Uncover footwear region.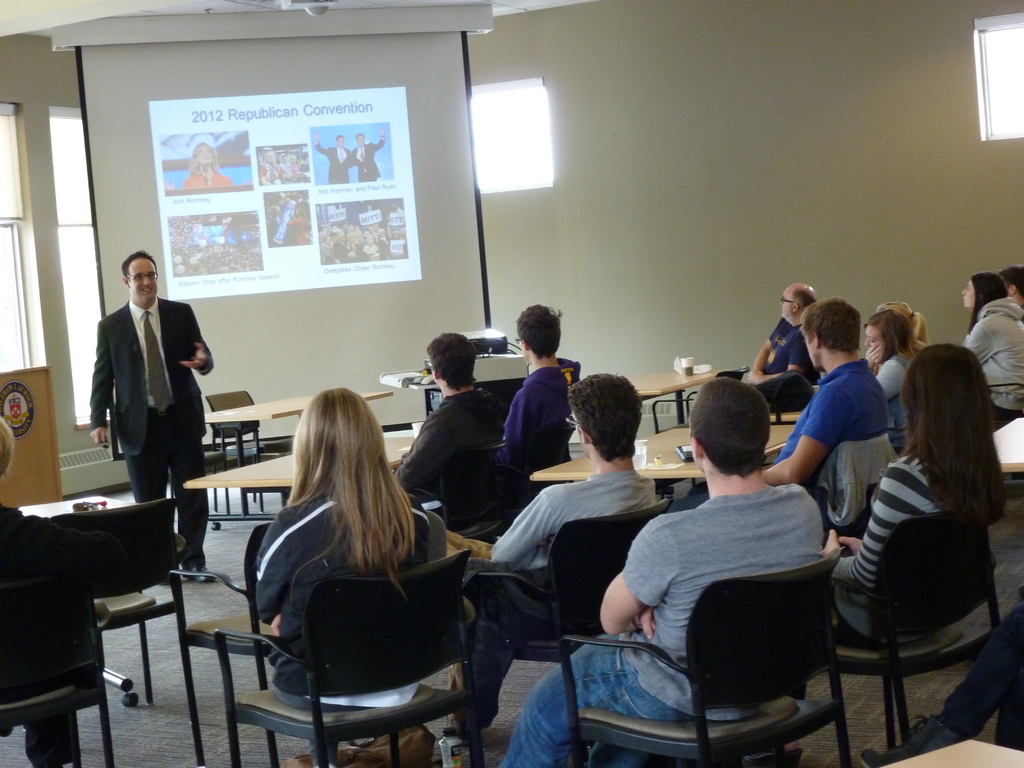
Uncovered: (859, 710, 966, 767).
